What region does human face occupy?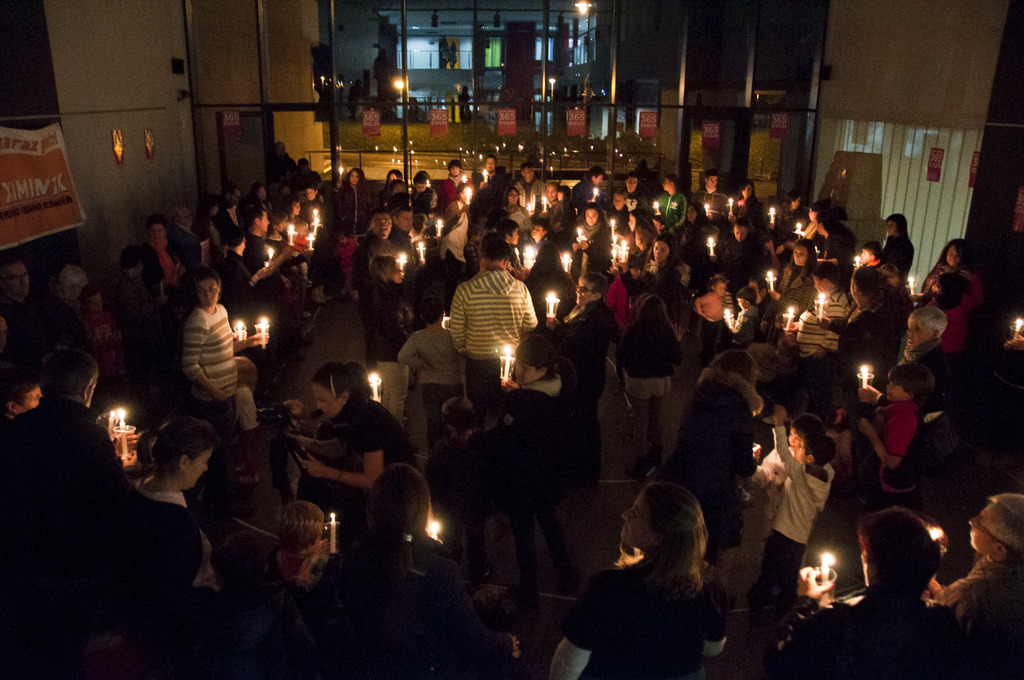
[858,247,871,264].
